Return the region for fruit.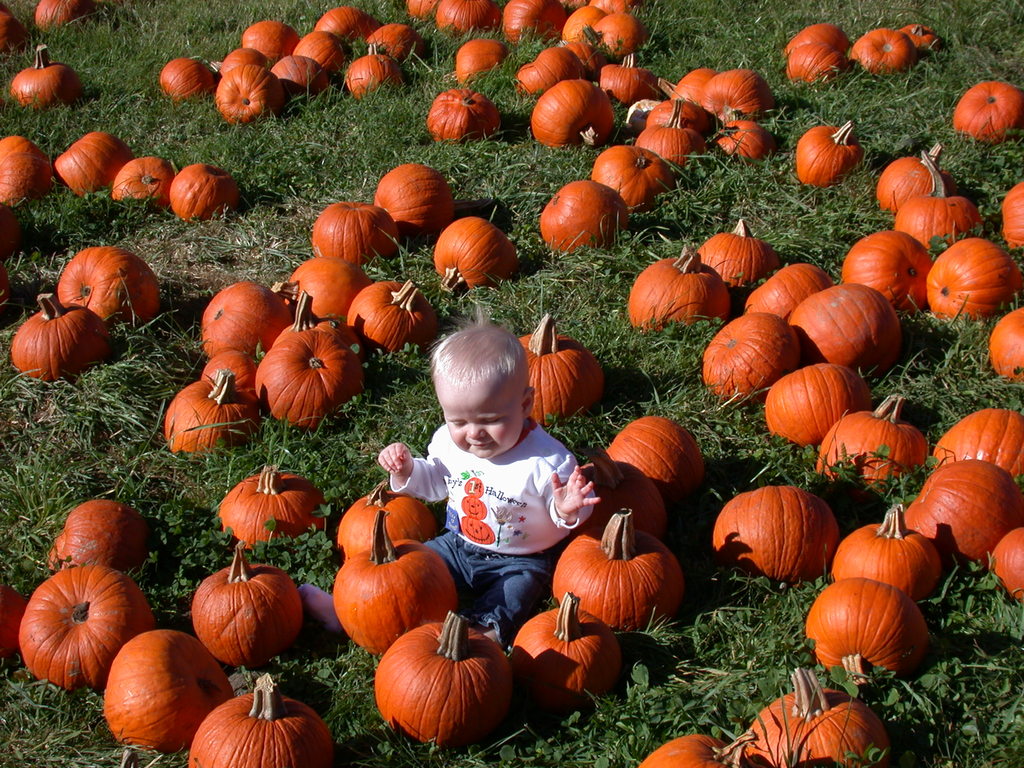
x1=429 y1=85 x2=493 y2=142.
